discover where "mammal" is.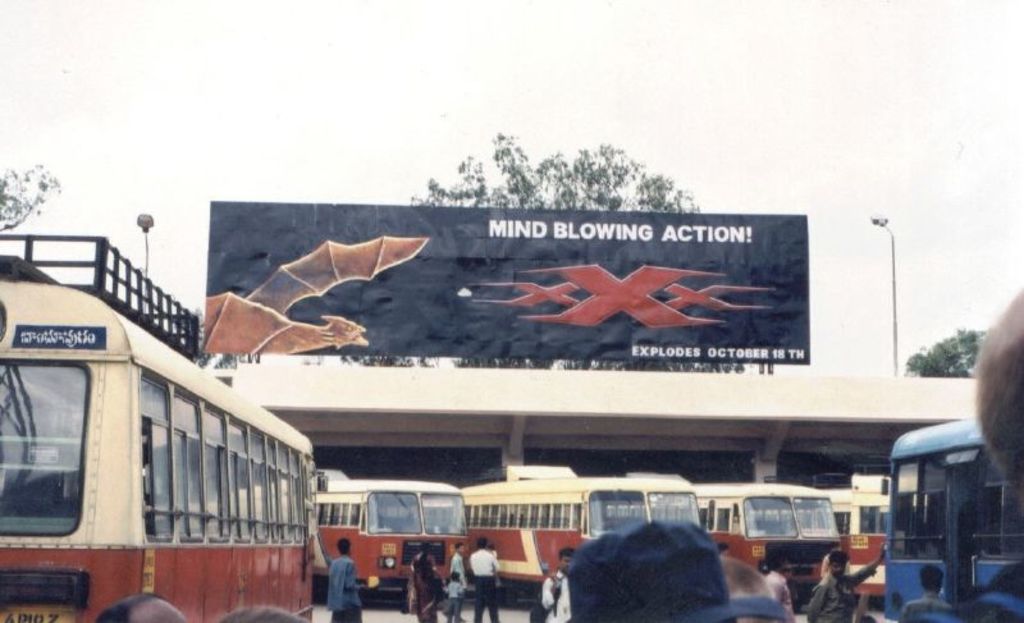
Discovered at 961:281:1023:622.
